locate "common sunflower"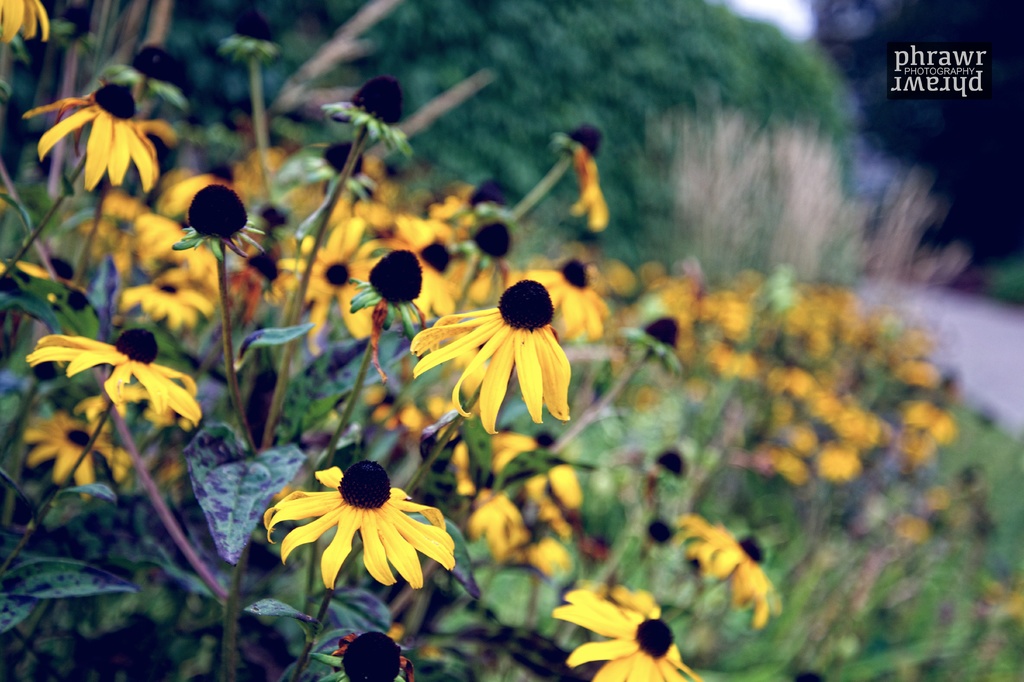
box=[22, 76, 180, 184]
